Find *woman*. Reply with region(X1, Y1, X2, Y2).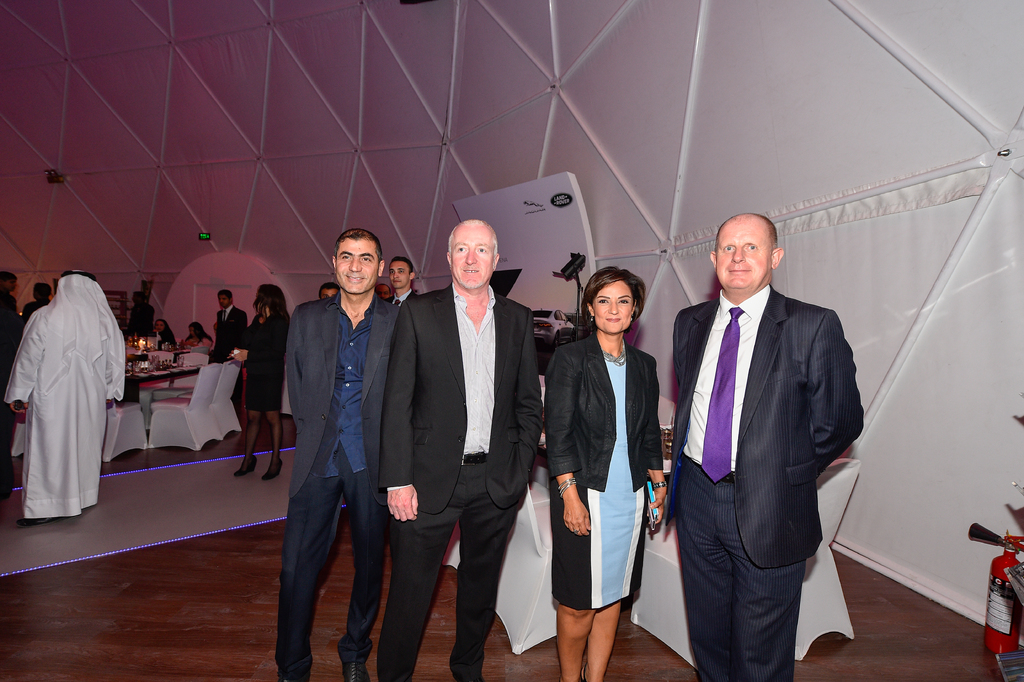
region(224, 288, 289, 477).
